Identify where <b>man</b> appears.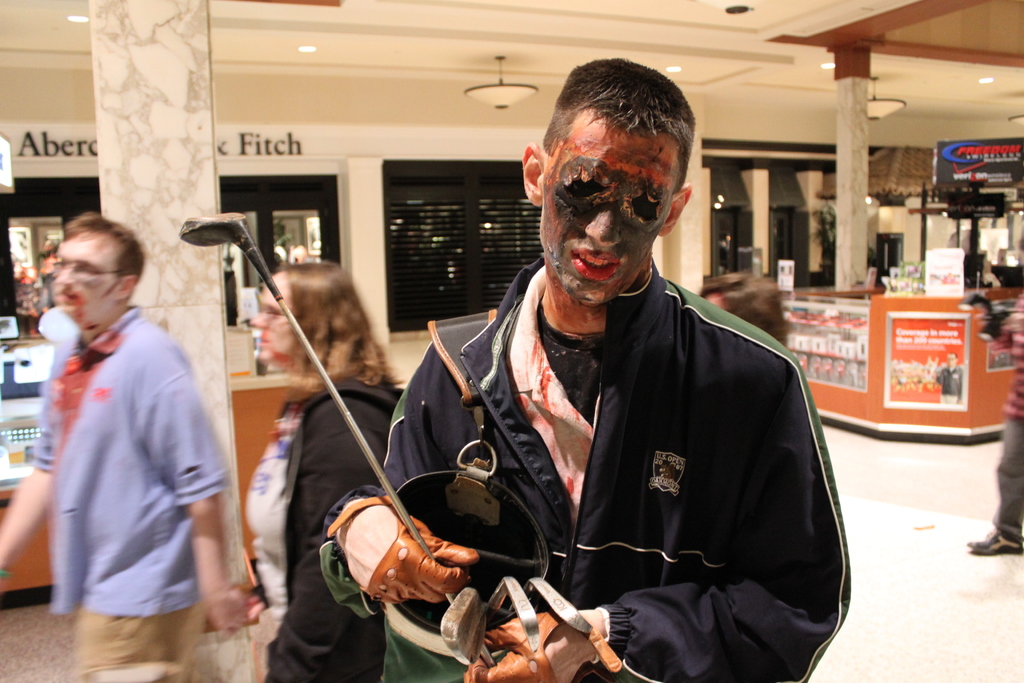
Appears at left=31, top=201, right=244, bottom=664.
